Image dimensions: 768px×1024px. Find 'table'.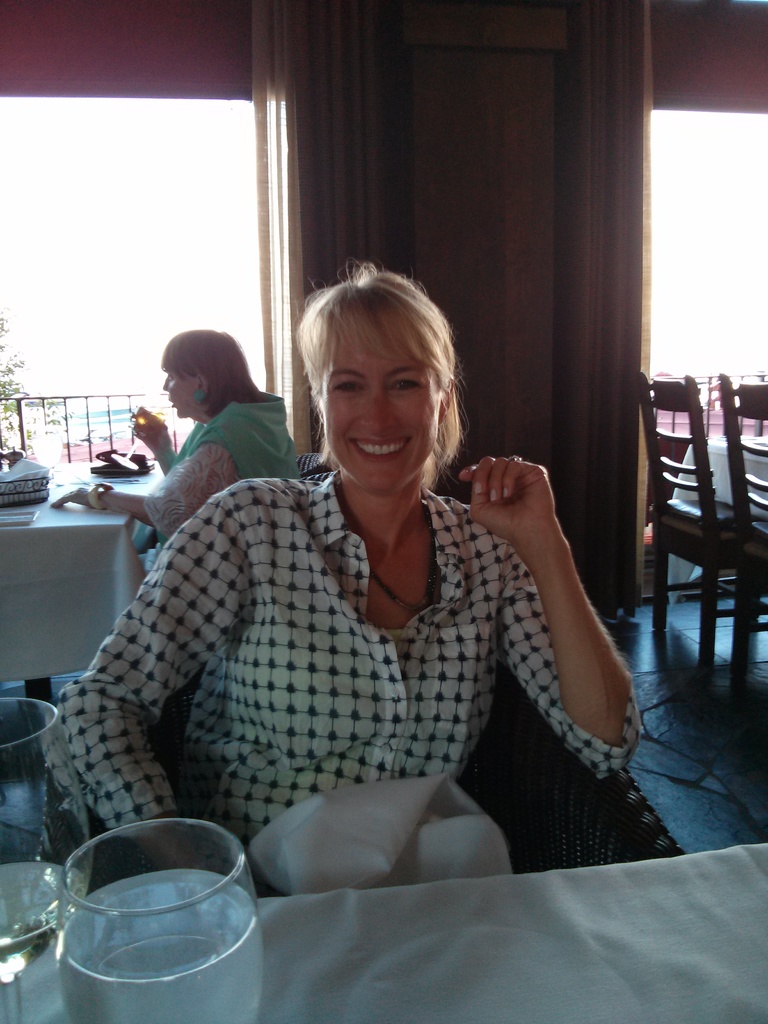
(4,843,767,1023).
